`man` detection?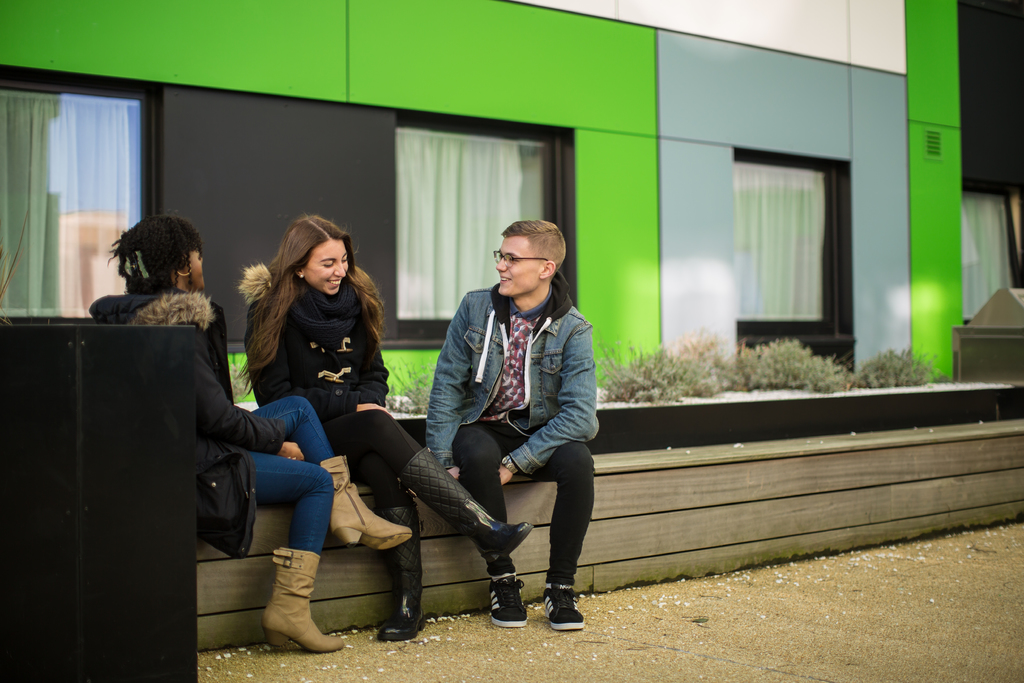
box(398, 217, 605, 640)
